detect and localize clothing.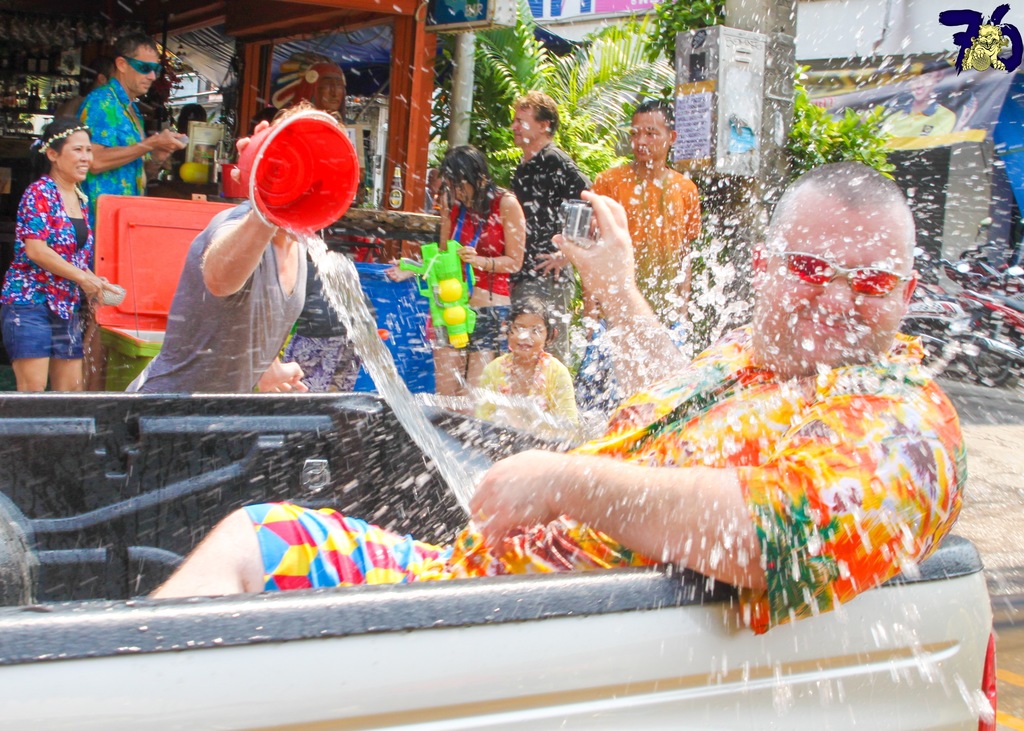
Localized at Rect(15, 134, 111, 369).
